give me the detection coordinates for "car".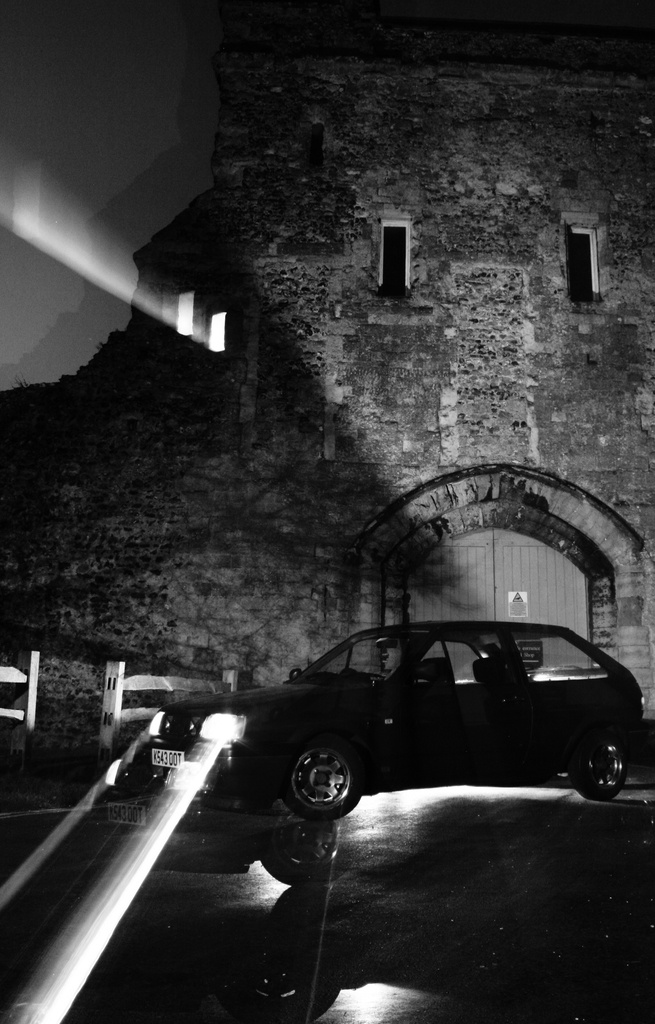
select_region(90, 619, 646, 820).
